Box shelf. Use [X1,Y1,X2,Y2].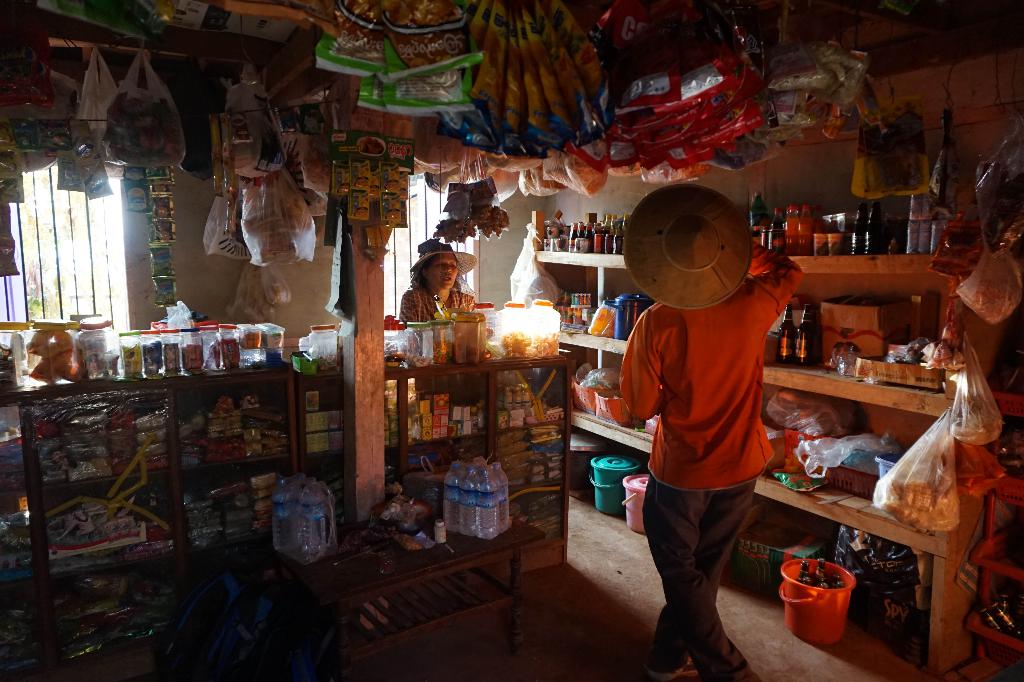
[728,206,965,284].
